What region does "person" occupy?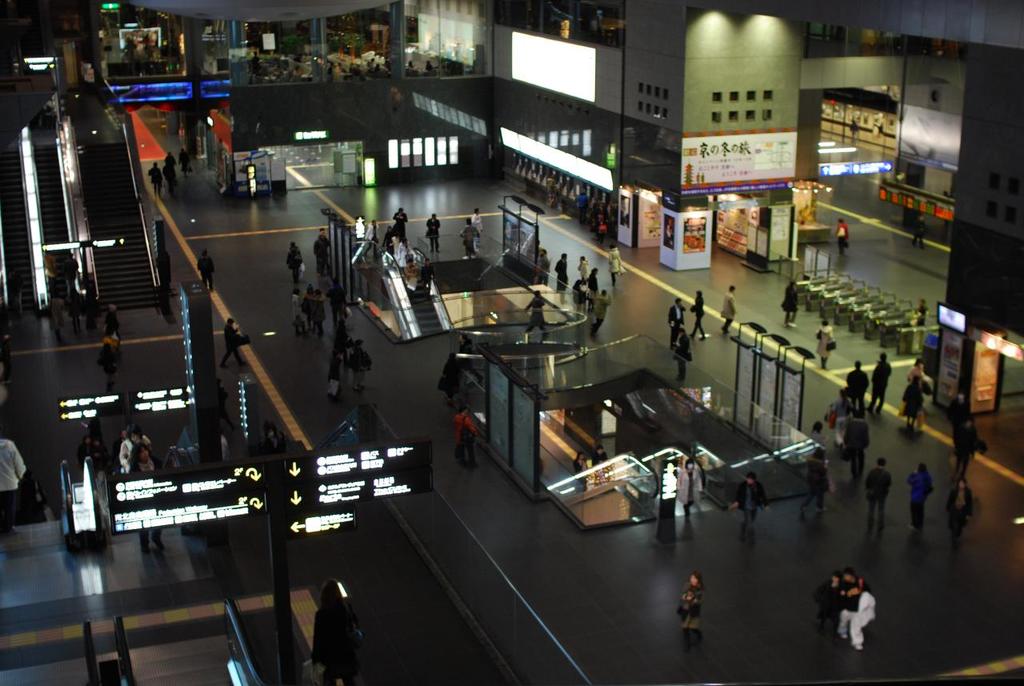
bbox(906, 378, 916, 427).
